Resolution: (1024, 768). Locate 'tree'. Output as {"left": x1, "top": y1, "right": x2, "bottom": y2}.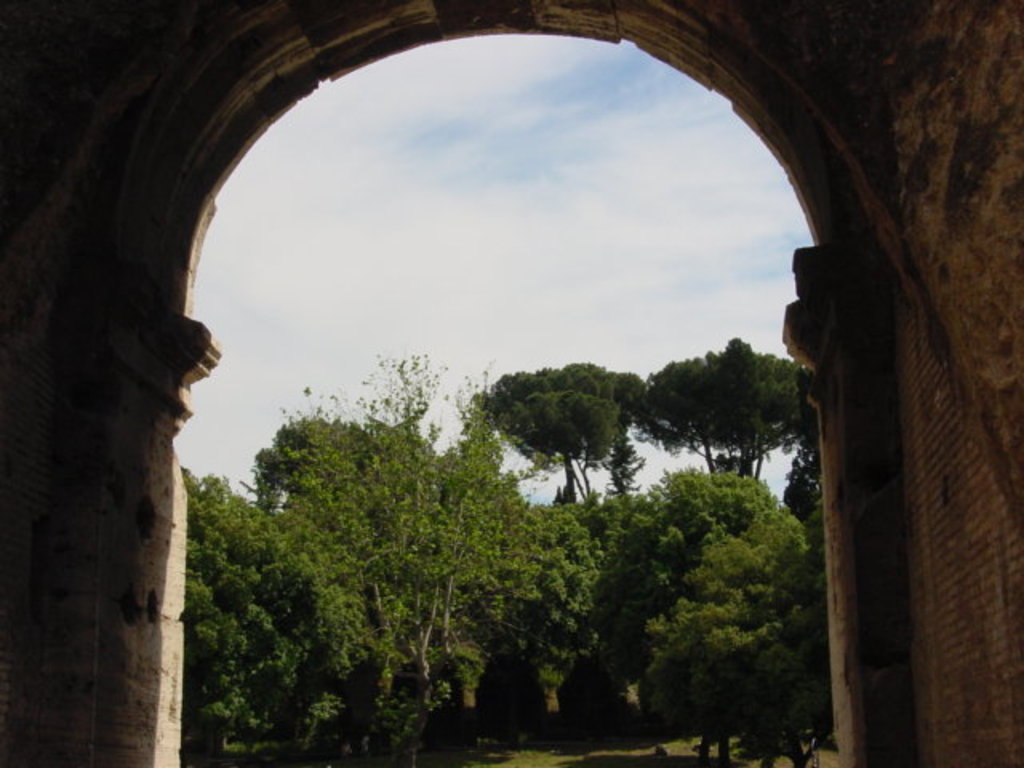
{"left": 466, "top": 347, "right": 664, "bottom": 509}.
